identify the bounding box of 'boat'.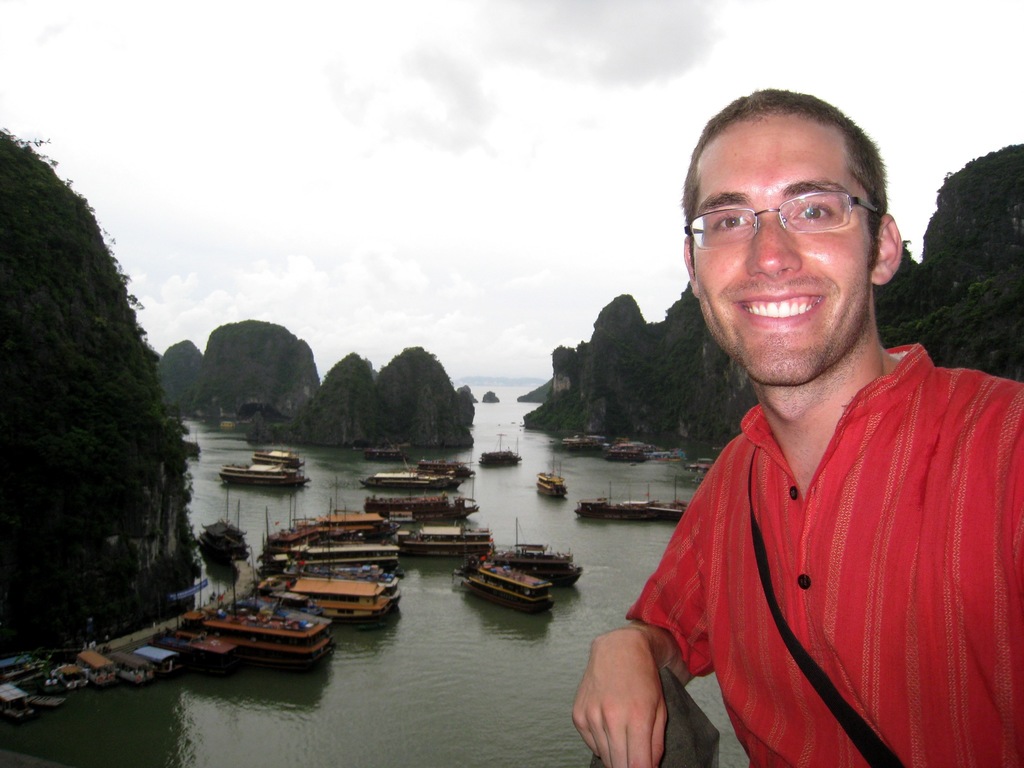
196,479,253,567.
